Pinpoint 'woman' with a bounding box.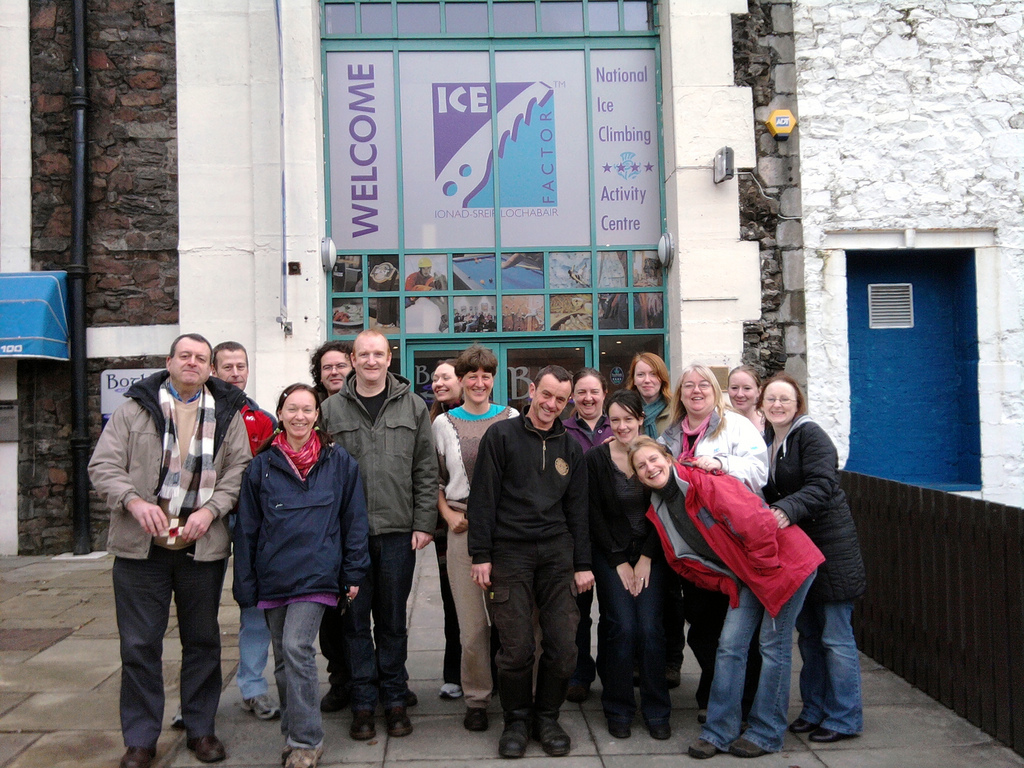
BBox(422, 362, 480, 696).
